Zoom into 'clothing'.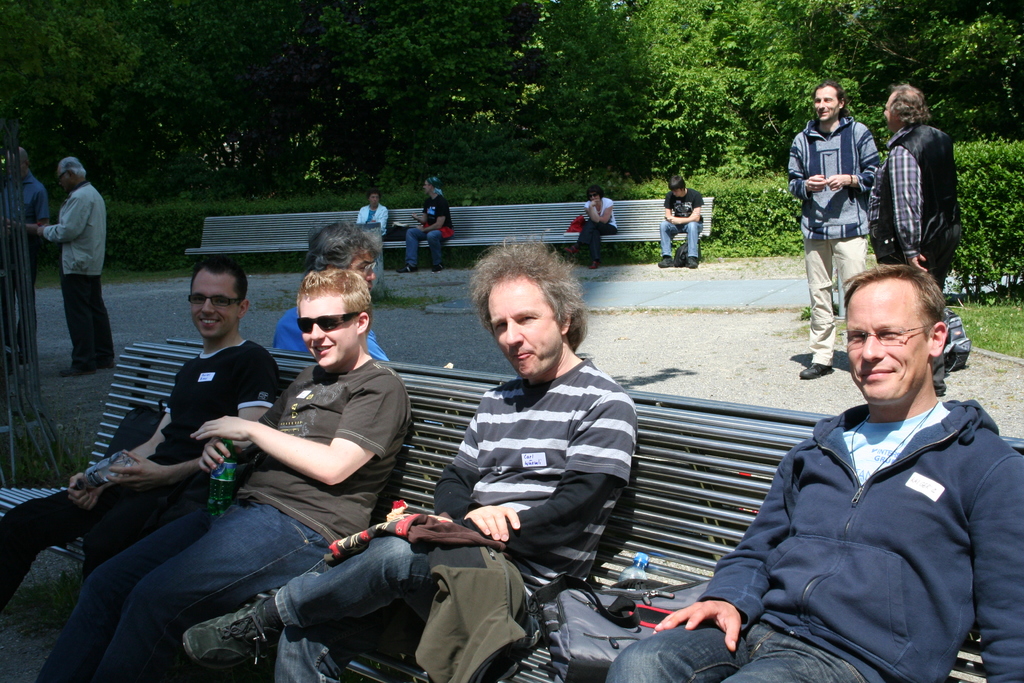
Zoom target: box(575, 201, 619, 265).
